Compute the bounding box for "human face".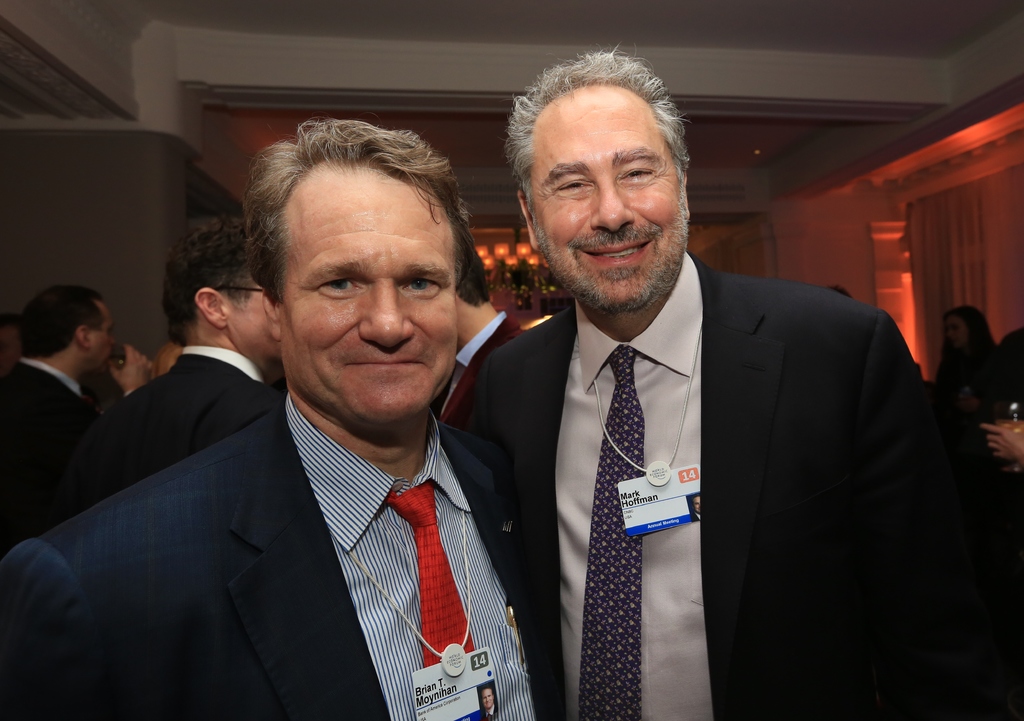
[left=947, top=317, right=968, bottom=354].
